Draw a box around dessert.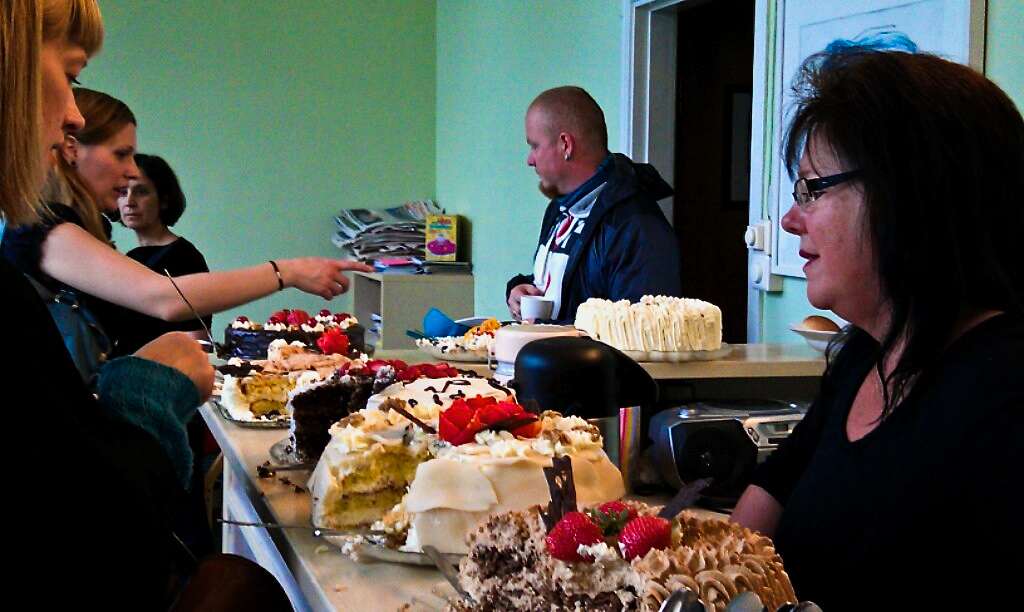
crop(422, 313, 509, 364).
